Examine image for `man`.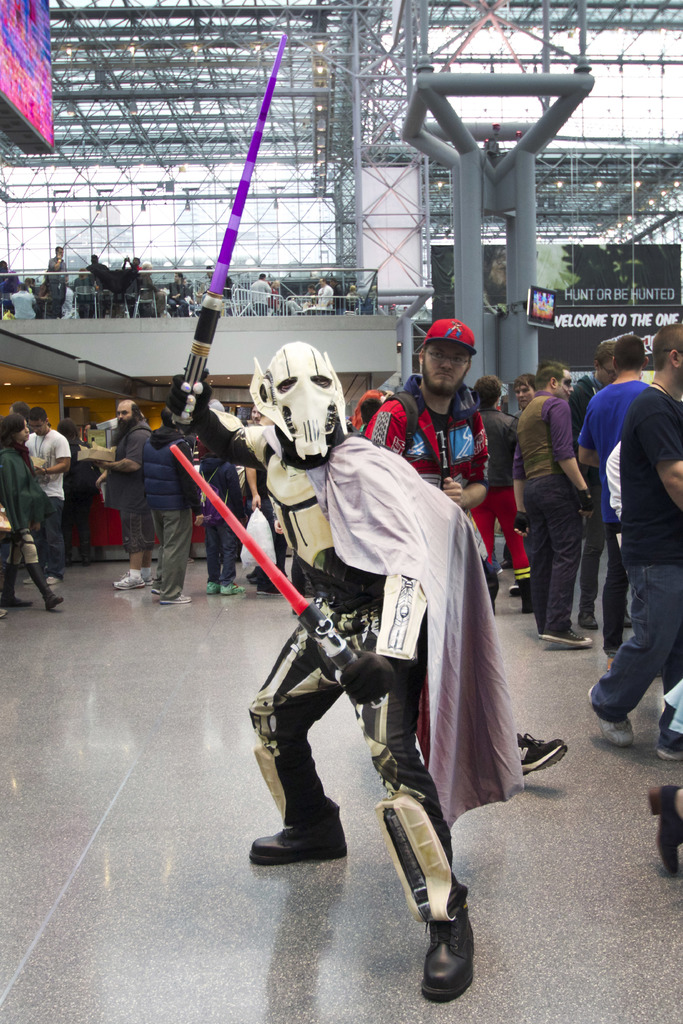
Examination result: 333:276:343:318.
